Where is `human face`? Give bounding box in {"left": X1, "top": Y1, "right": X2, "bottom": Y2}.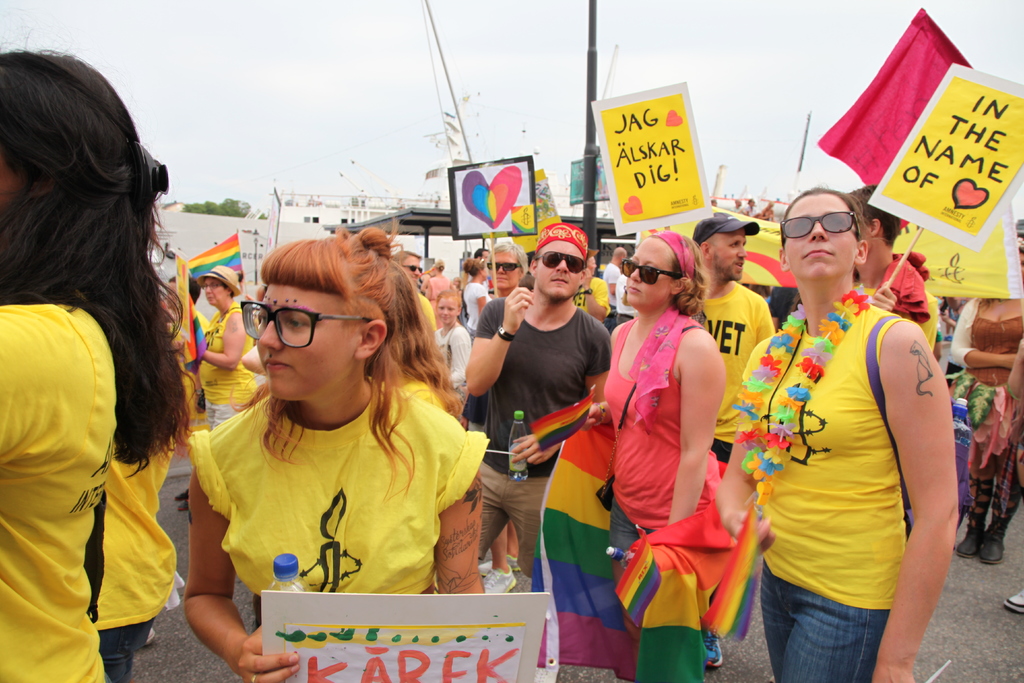
{"left": 536, "top": 244, "right": 586, "bottom": 299}.
